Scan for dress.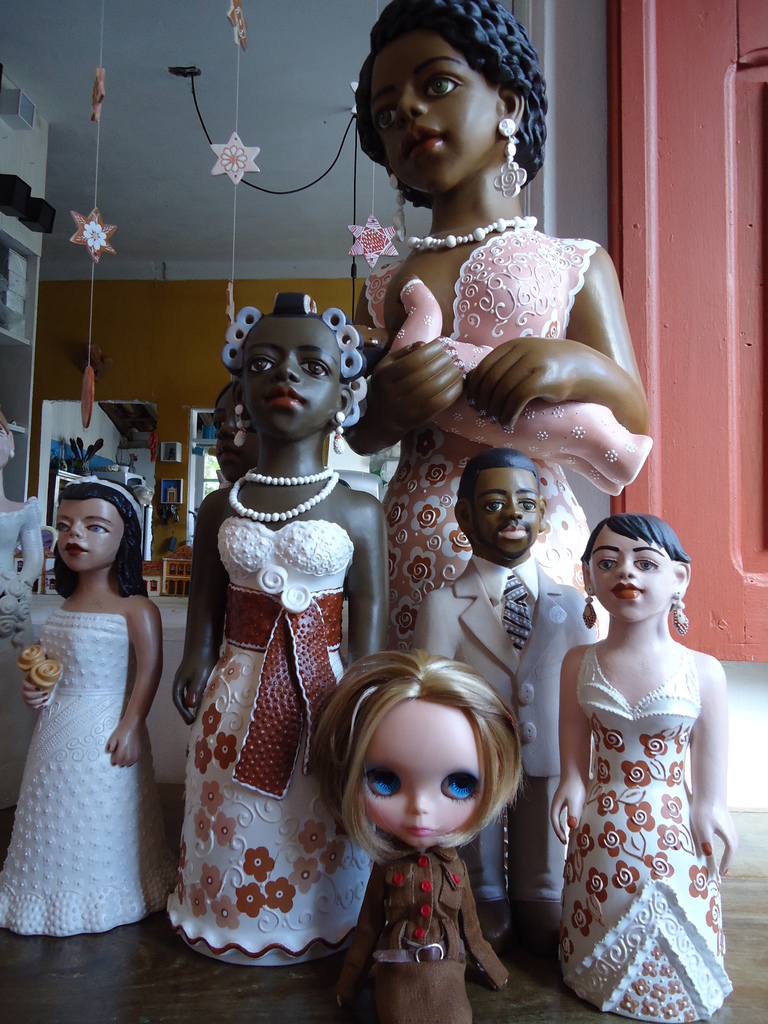
Scan result: <box>561,643,735,1023</box>.
